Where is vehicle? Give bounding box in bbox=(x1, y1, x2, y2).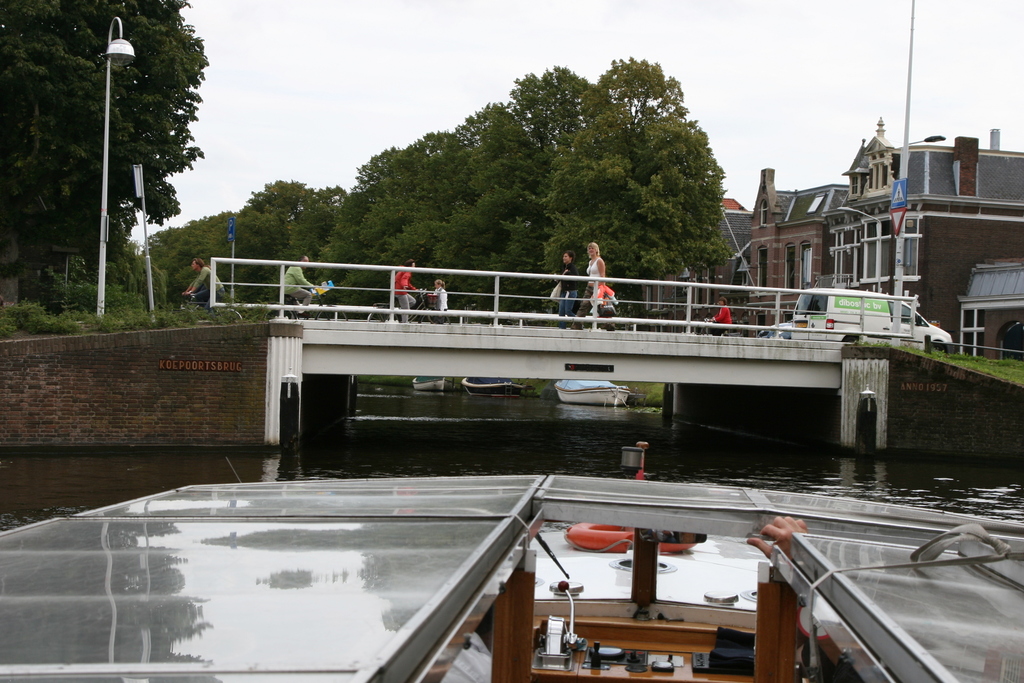
bbox=(554, 378, 630, 409).
